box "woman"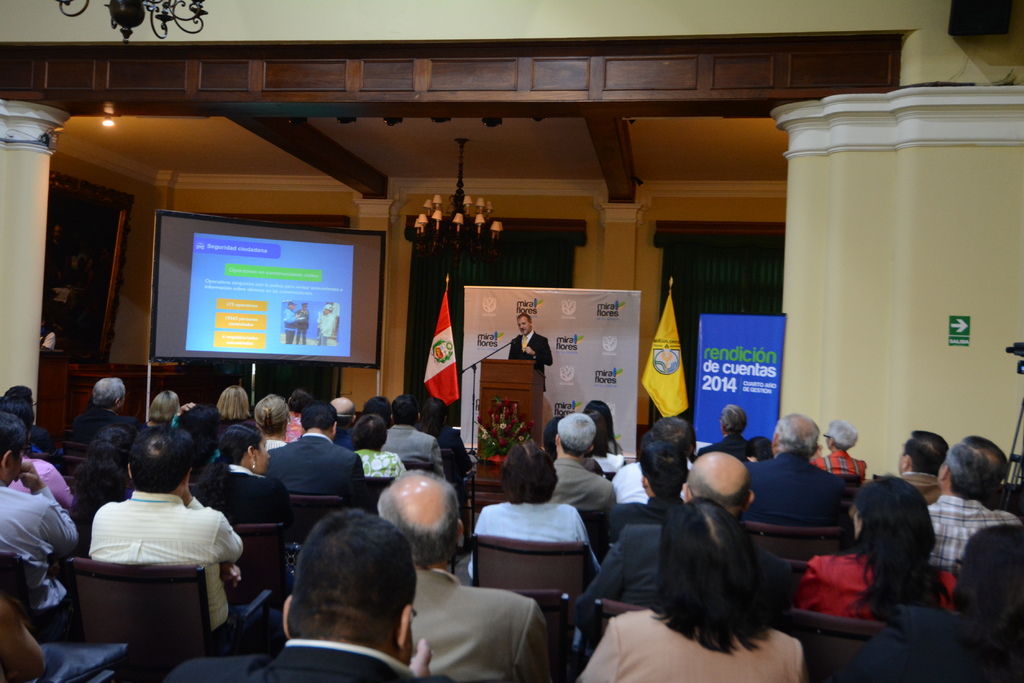
<box>739,437,771,462</box>
